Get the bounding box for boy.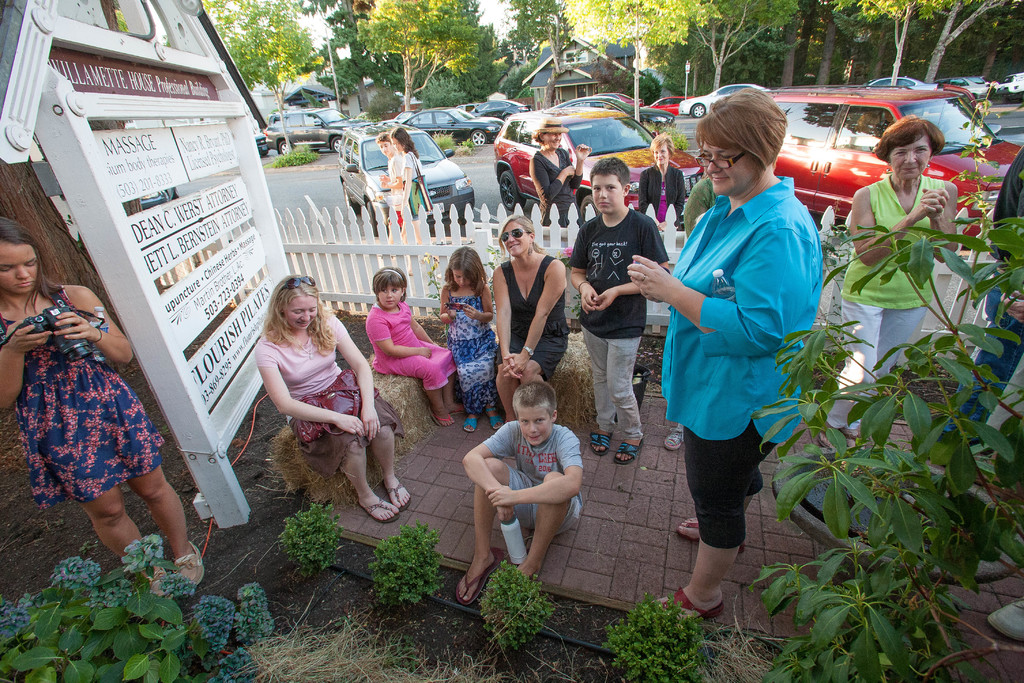
(568,157,671,467).
